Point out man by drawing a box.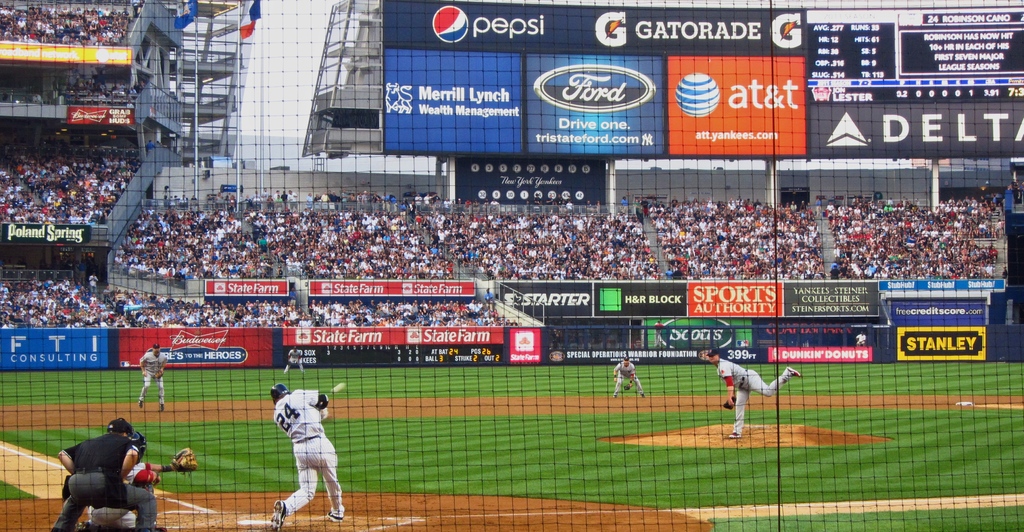
bbox=[88, 272, 101, 295].
